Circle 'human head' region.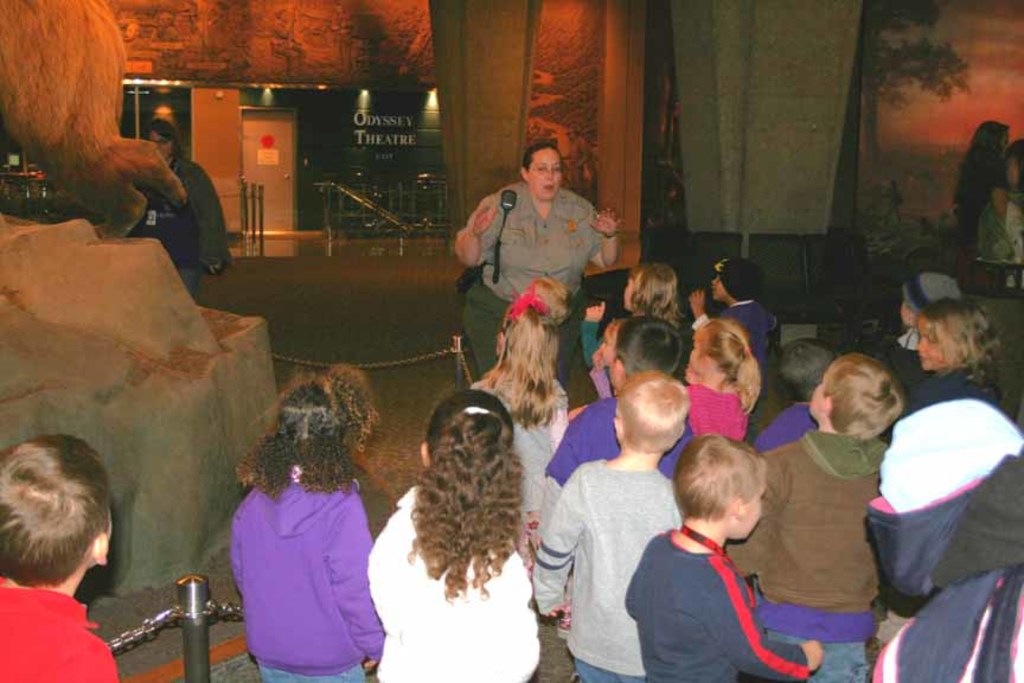
Region: select_region(421, 391, 518, 499).
